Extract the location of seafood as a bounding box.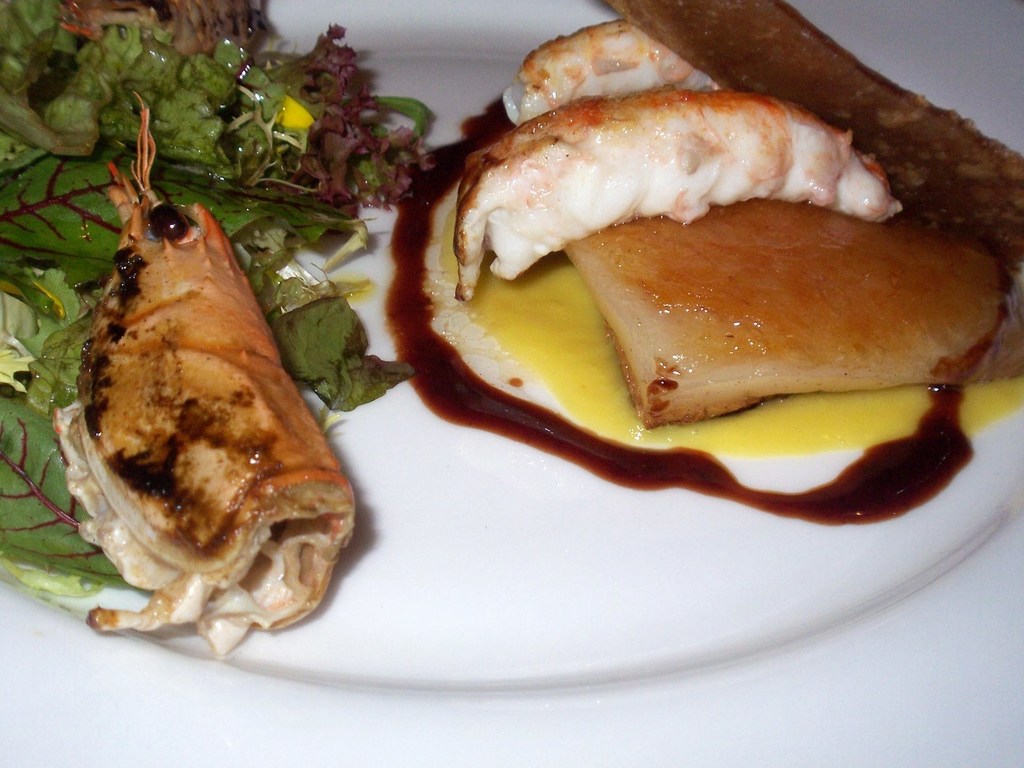
bbox=(49, 90, 358, 659).
